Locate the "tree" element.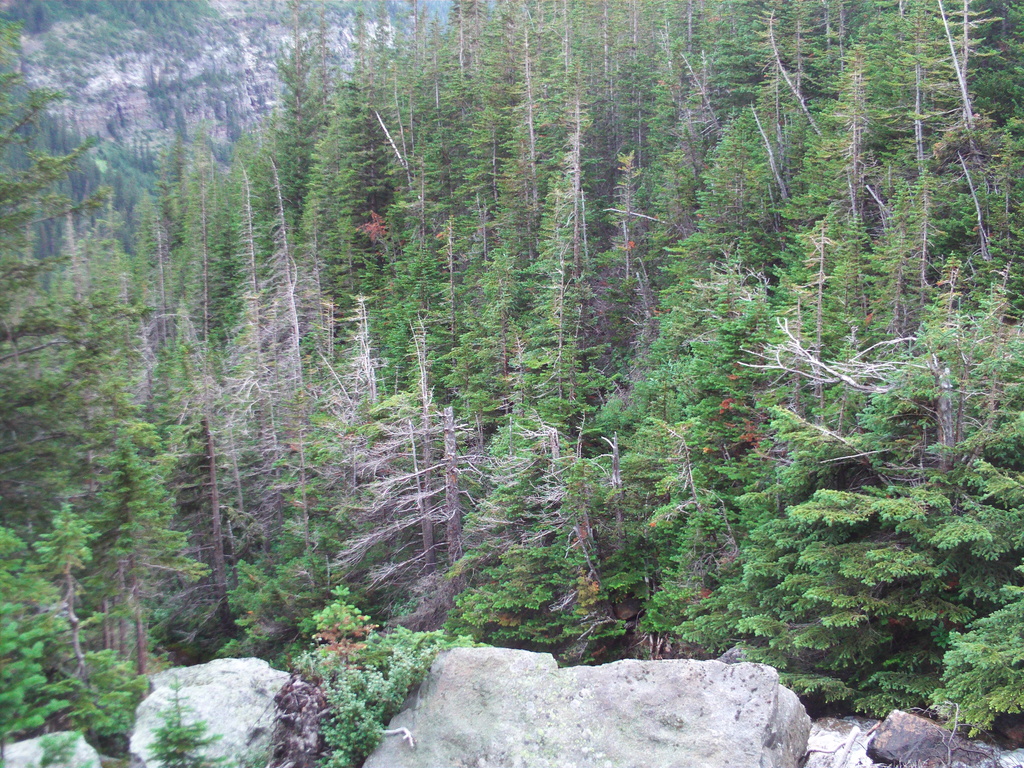
Element bbox: crop(166, 166, 321, 655).
